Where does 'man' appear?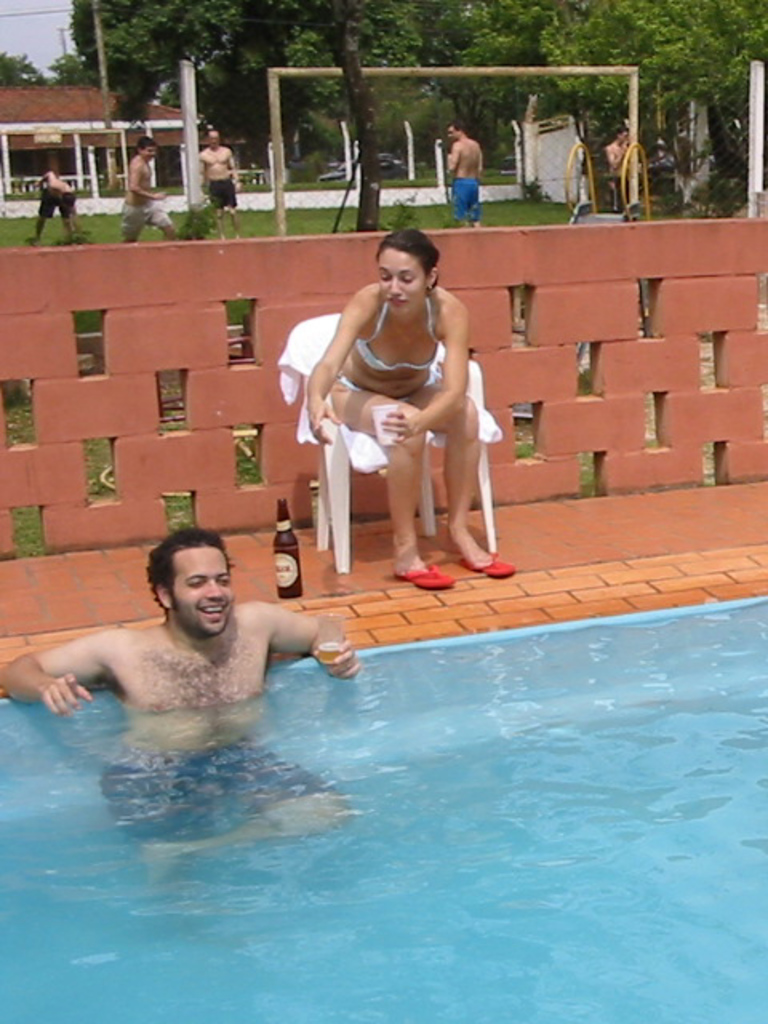
Appears at x1=0 y1=525 x2=365 y2=904.
